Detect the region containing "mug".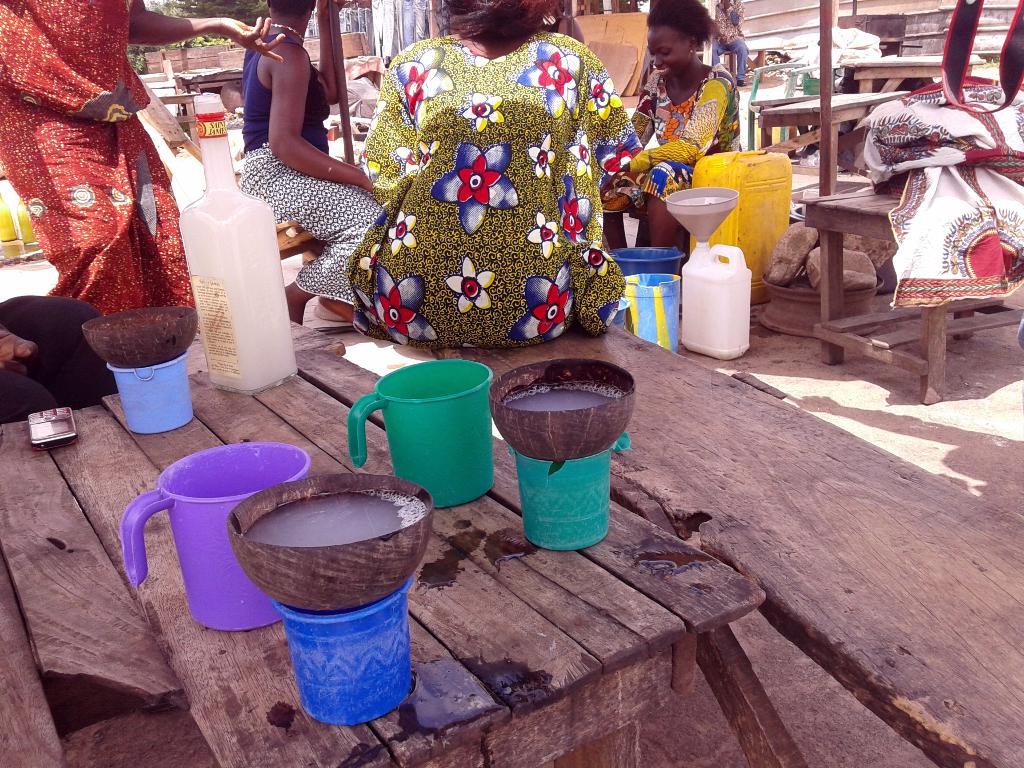
bbox=(107, 352, 190, 435).
